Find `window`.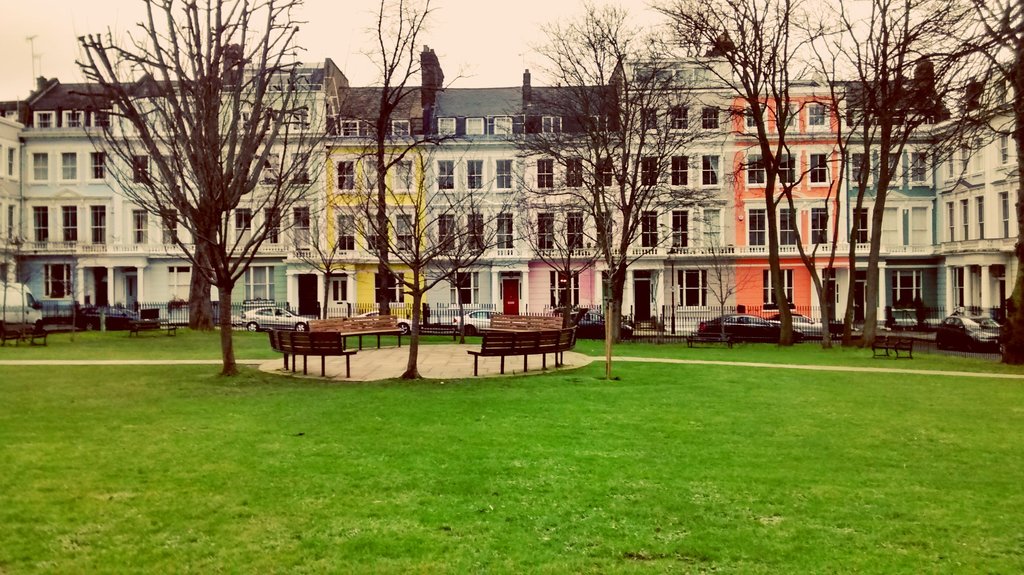
BBox(33, 149, 48, 181).
